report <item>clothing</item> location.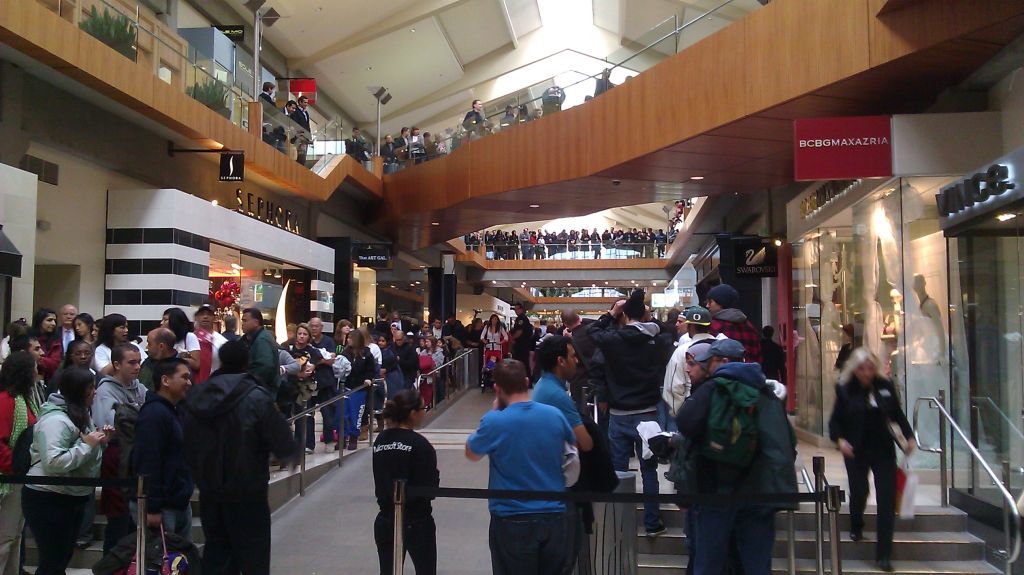
Report: Rect(161, 318, 189, 371).
